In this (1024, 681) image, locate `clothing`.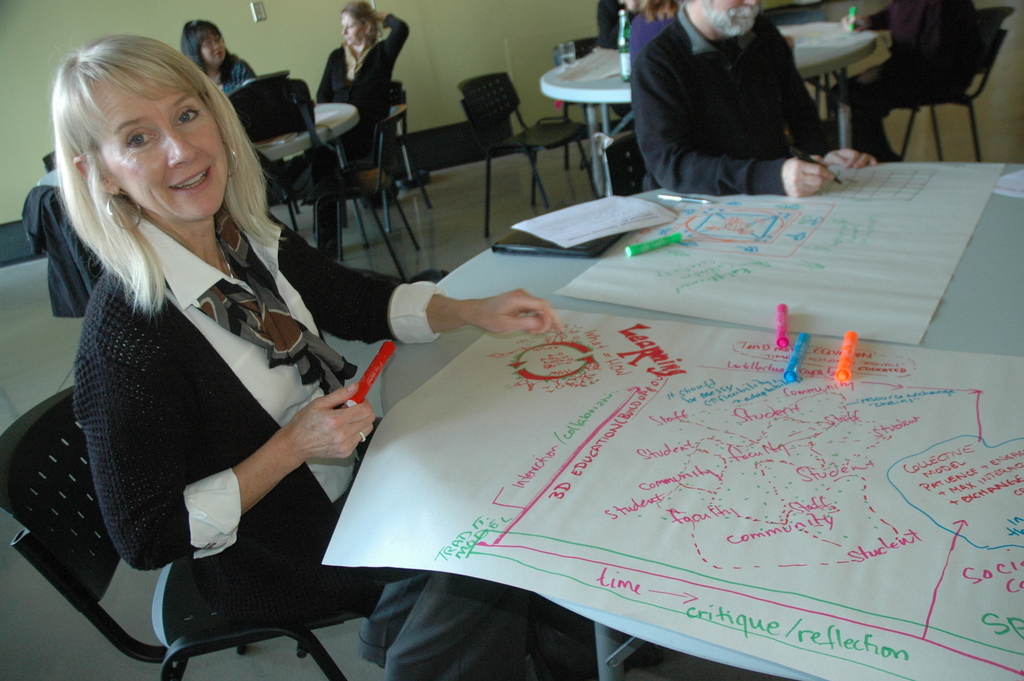
Bounding box: [left=199, top=50, right=246, bottom=97].
